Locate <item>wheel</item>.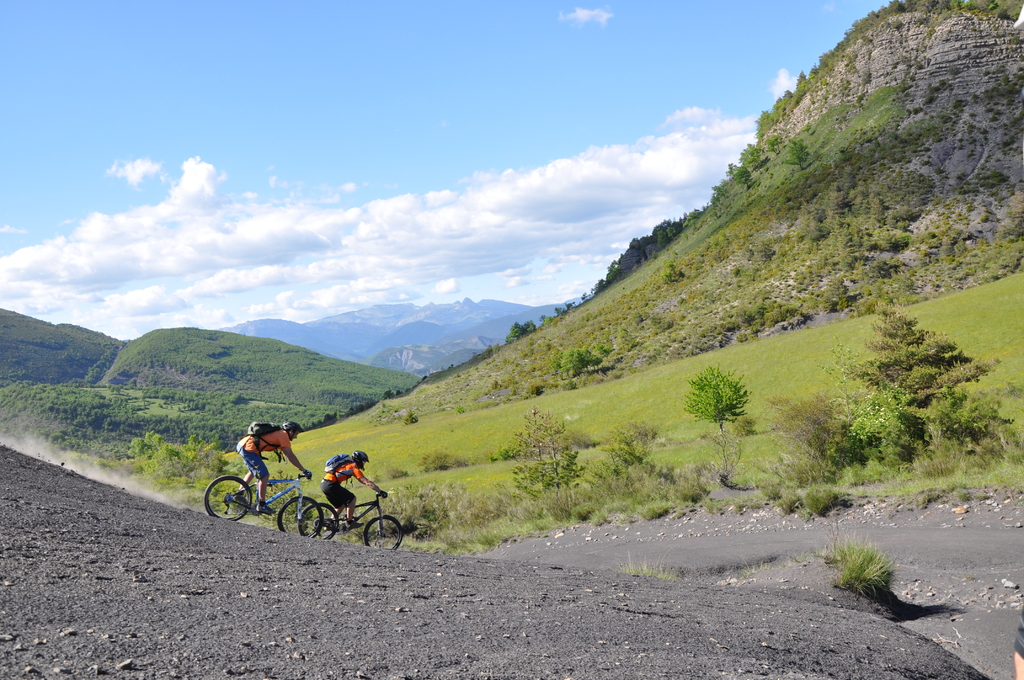
Bounding box: bbox=[296, 502, 339, 539].
